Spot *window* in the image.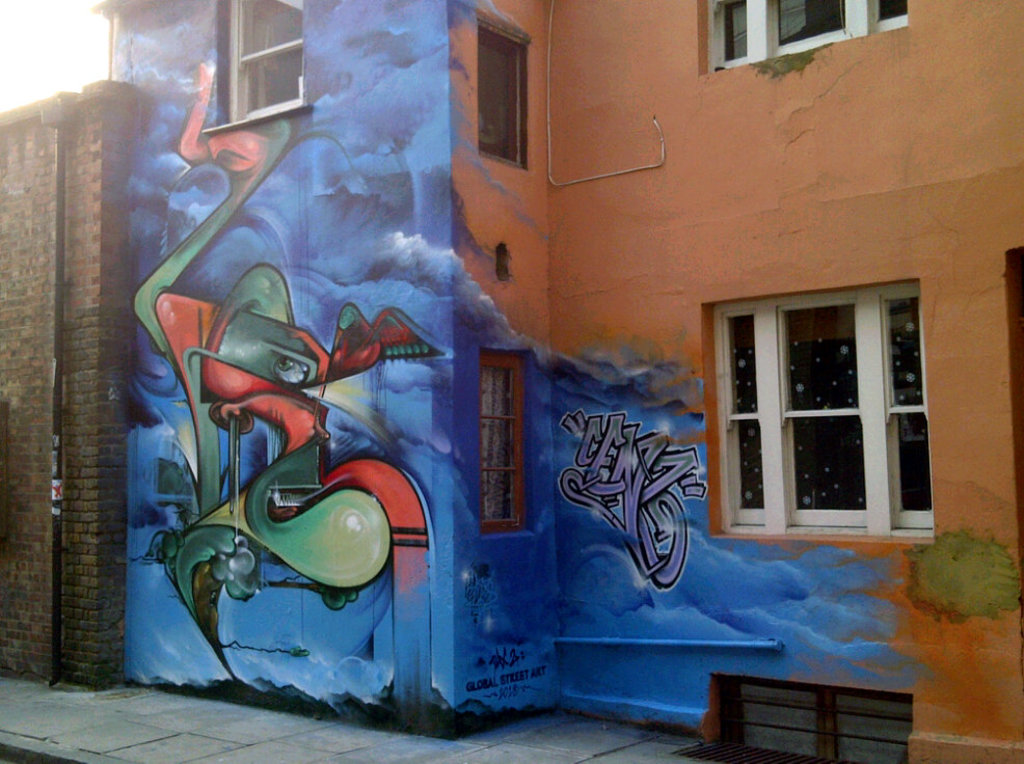
*window* found at (left=475, top=11, right=528, bottom=167).
